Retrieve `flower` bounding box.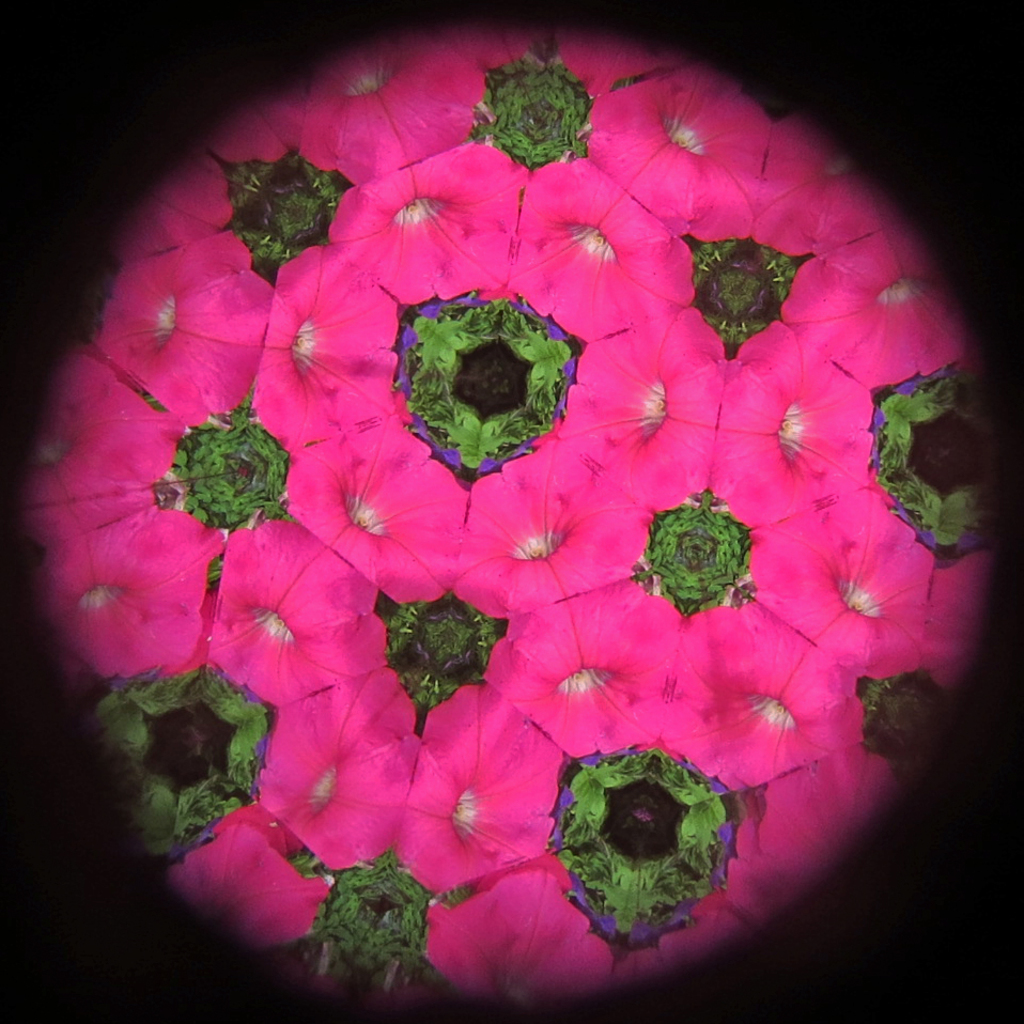
Bounding box: 109:87:298:255.
